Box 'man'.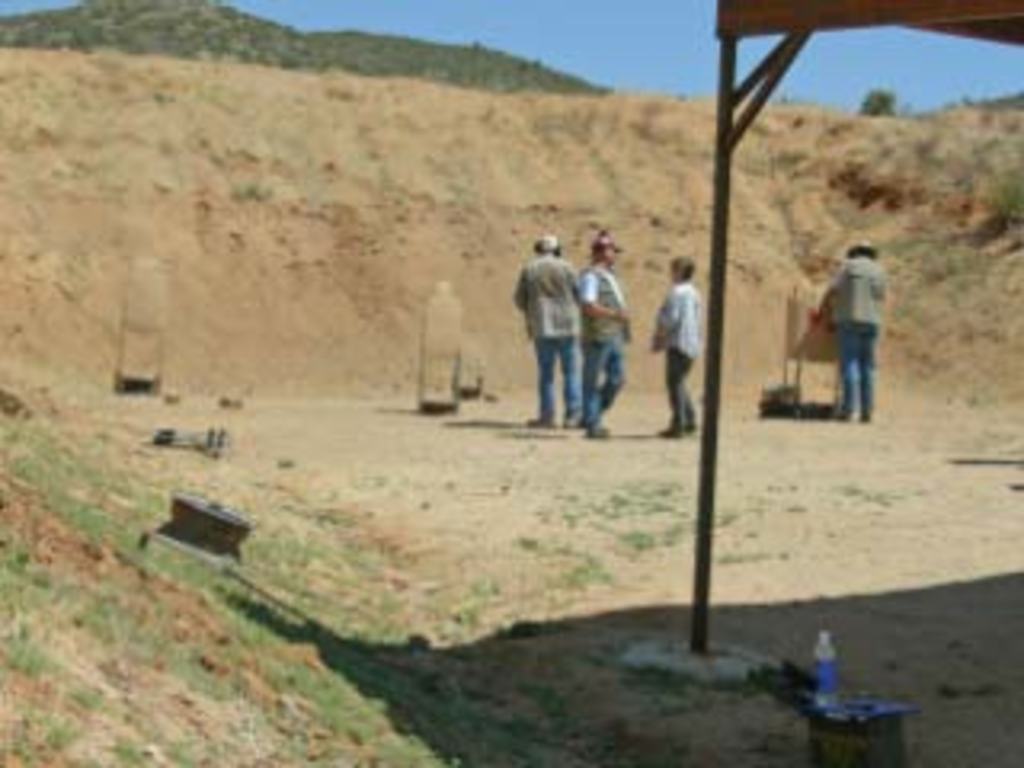
(left=810, top=234, right=902, bottom=435).
